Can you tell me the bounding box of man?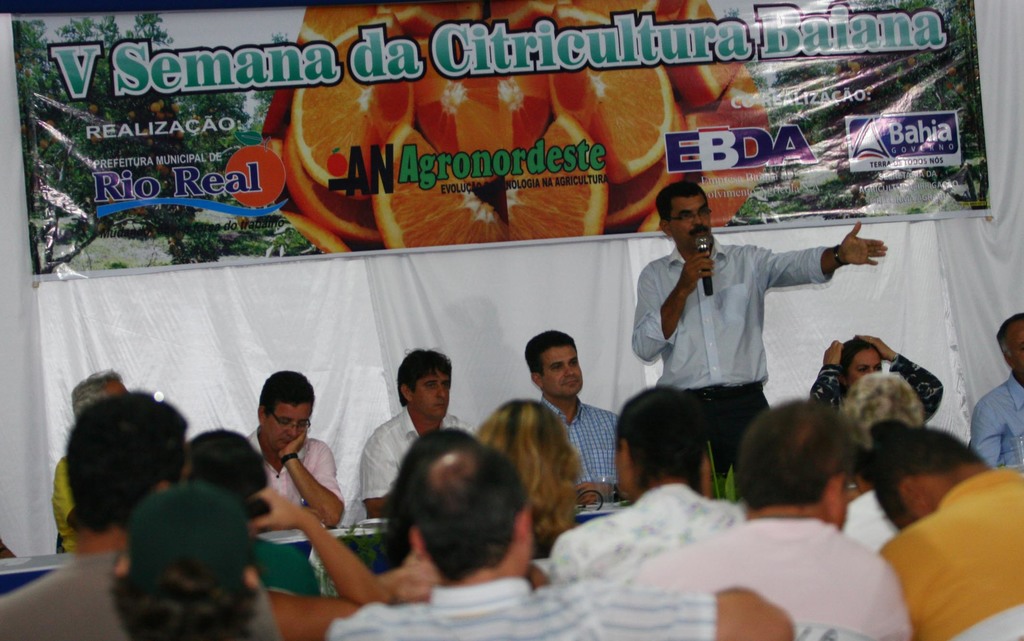
{"left": 363, "top": 344, "right": 476, "bottom": 524}.
